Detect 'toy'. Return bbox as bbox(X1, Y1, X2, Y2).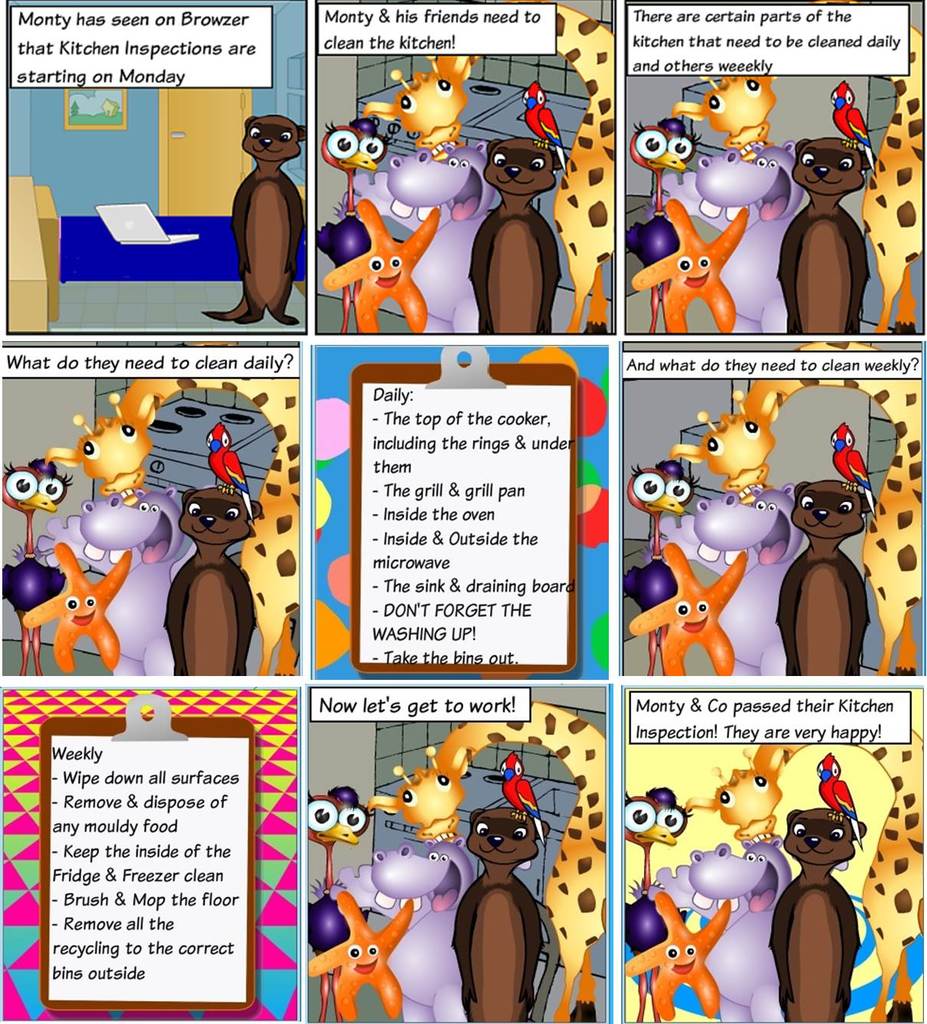
bbox(40, 372, 301, 676).
